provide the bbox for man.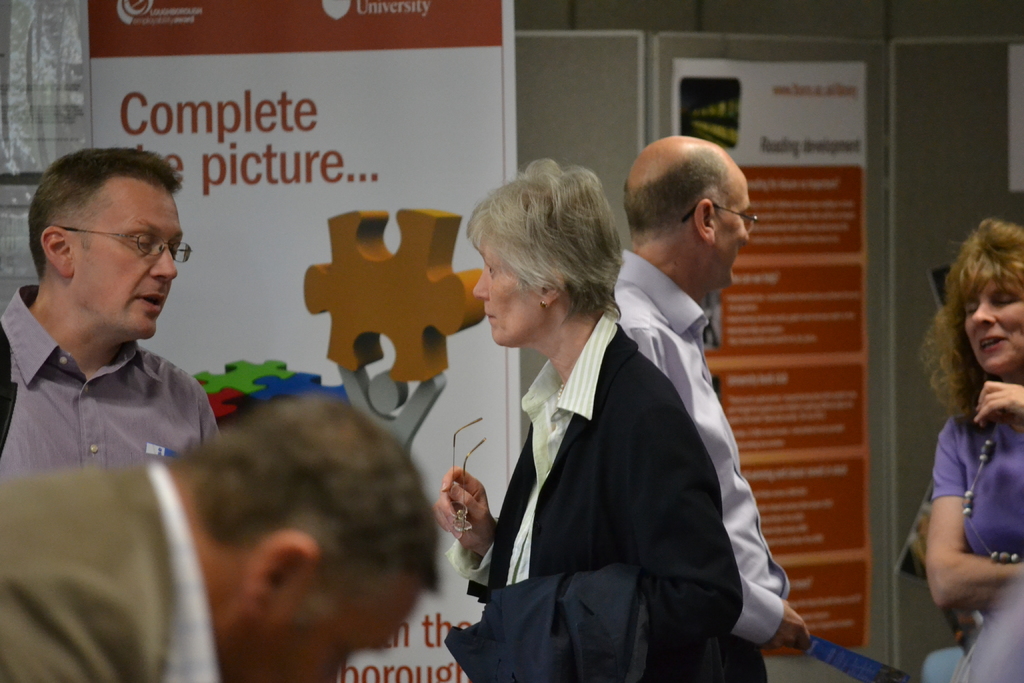
box=[613, 129, 814, 676].
